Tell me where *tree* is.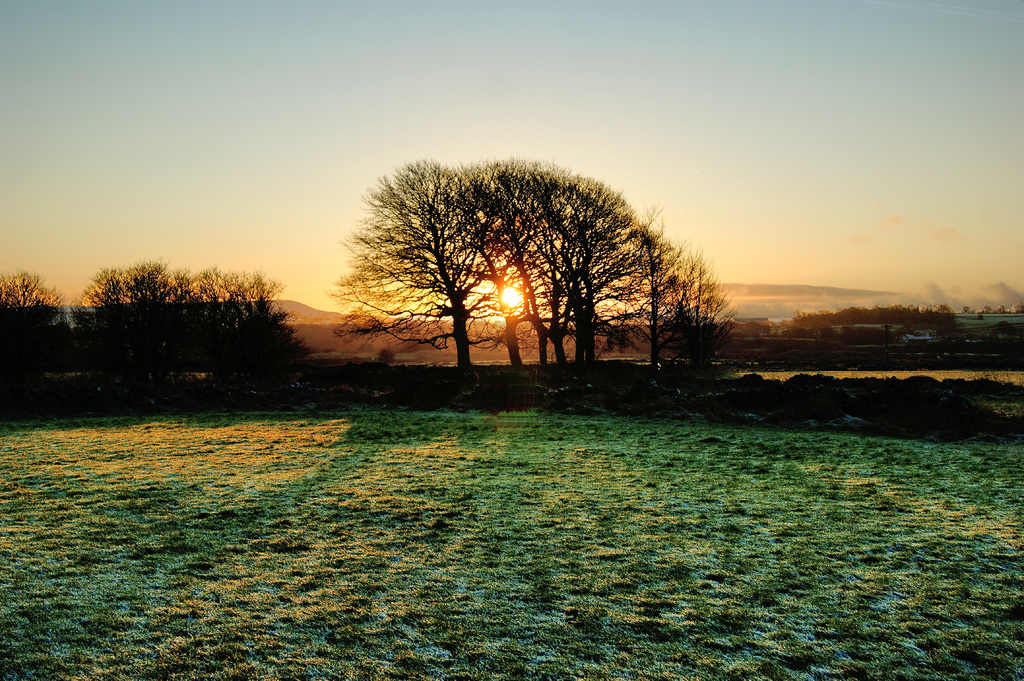
*tree* is at 184 273 275 314.
